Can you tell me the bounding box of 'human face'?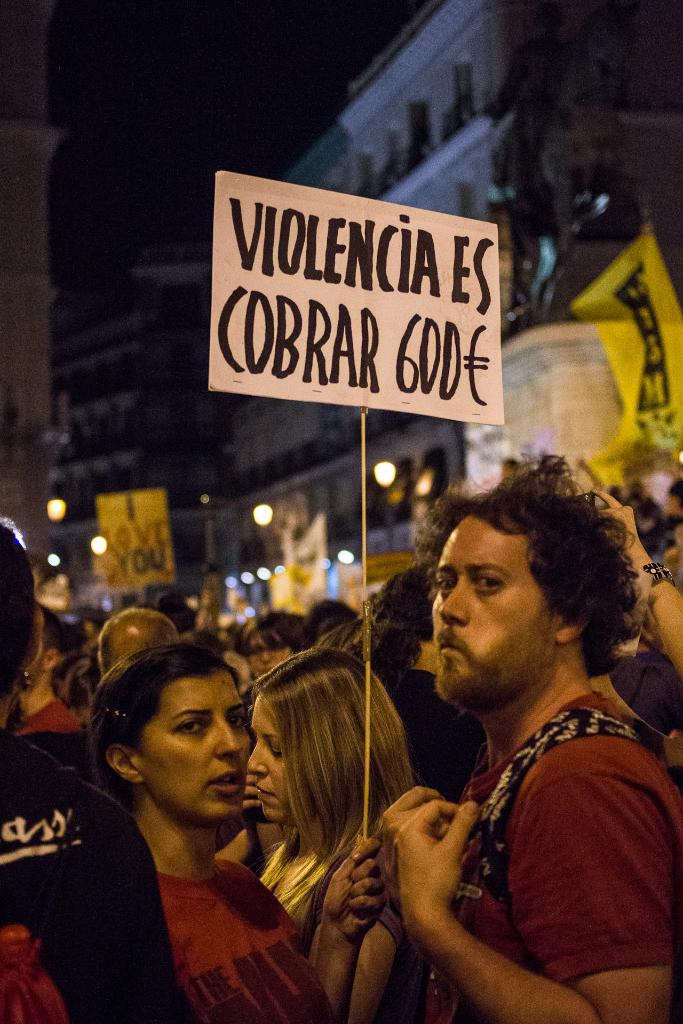
bbox=[243, 693, 295, 826].
